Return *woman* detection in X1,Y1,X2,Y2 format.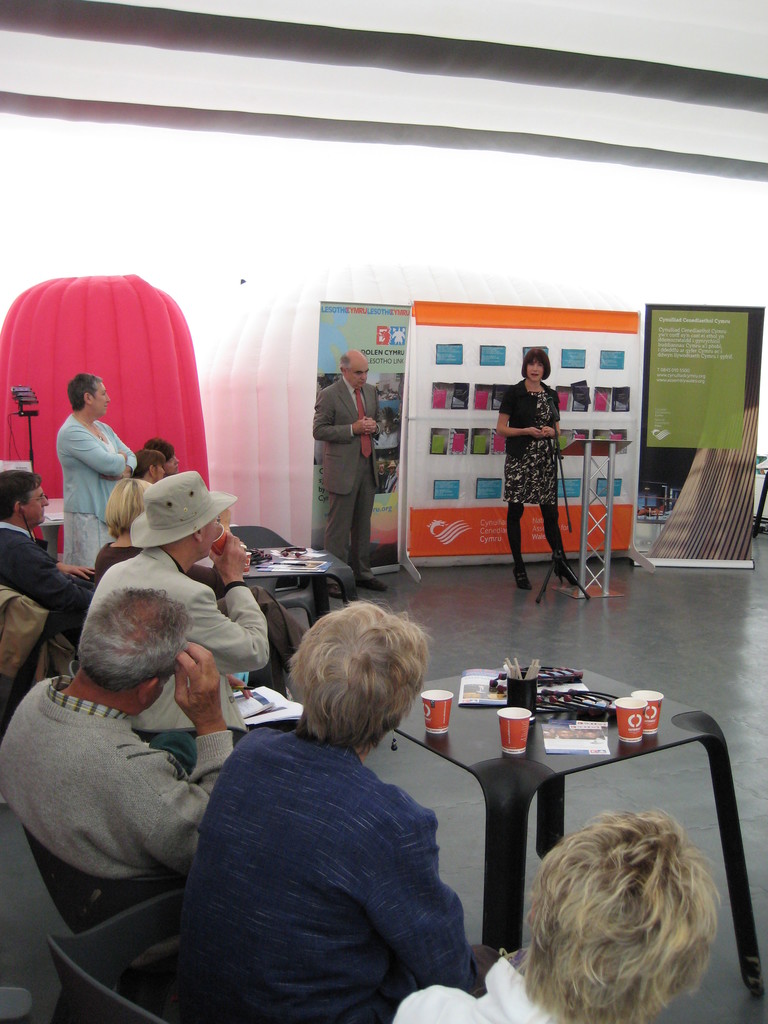
499,349,583,592.
